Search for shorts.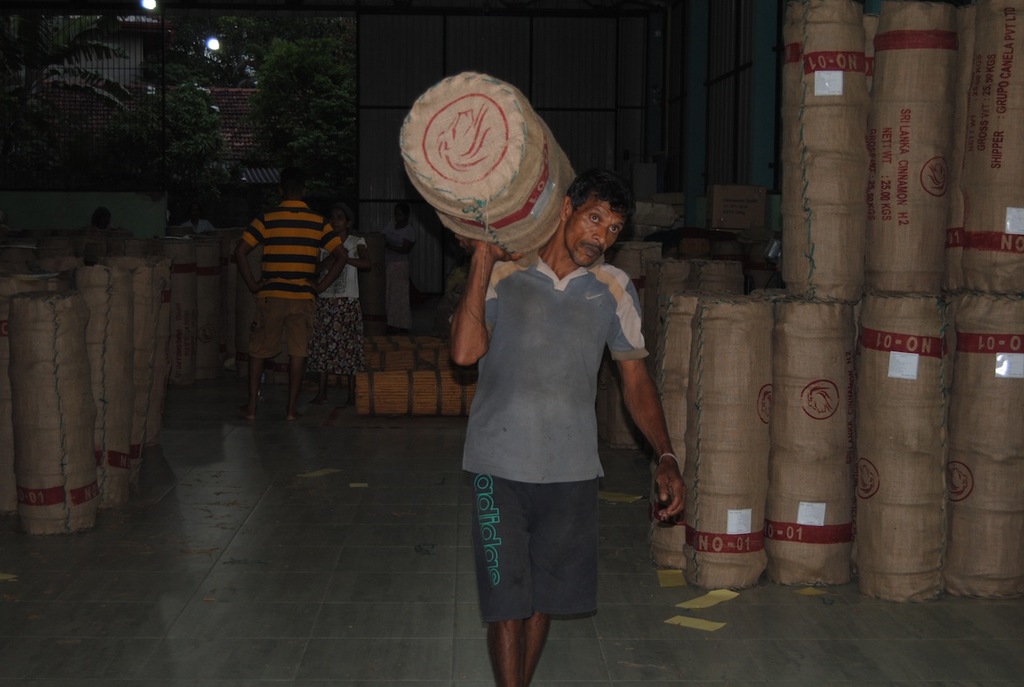
Found at x1=246, y1=301, x2=314, y2=356.
